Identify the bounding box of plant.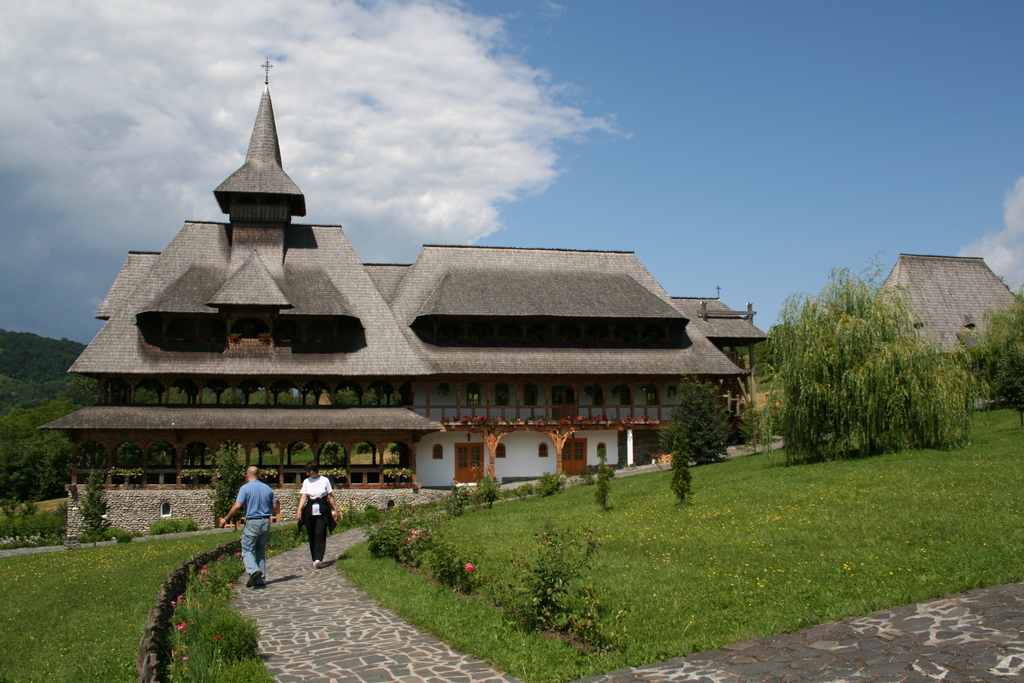
bbox=[739, 395, 774, 448].
